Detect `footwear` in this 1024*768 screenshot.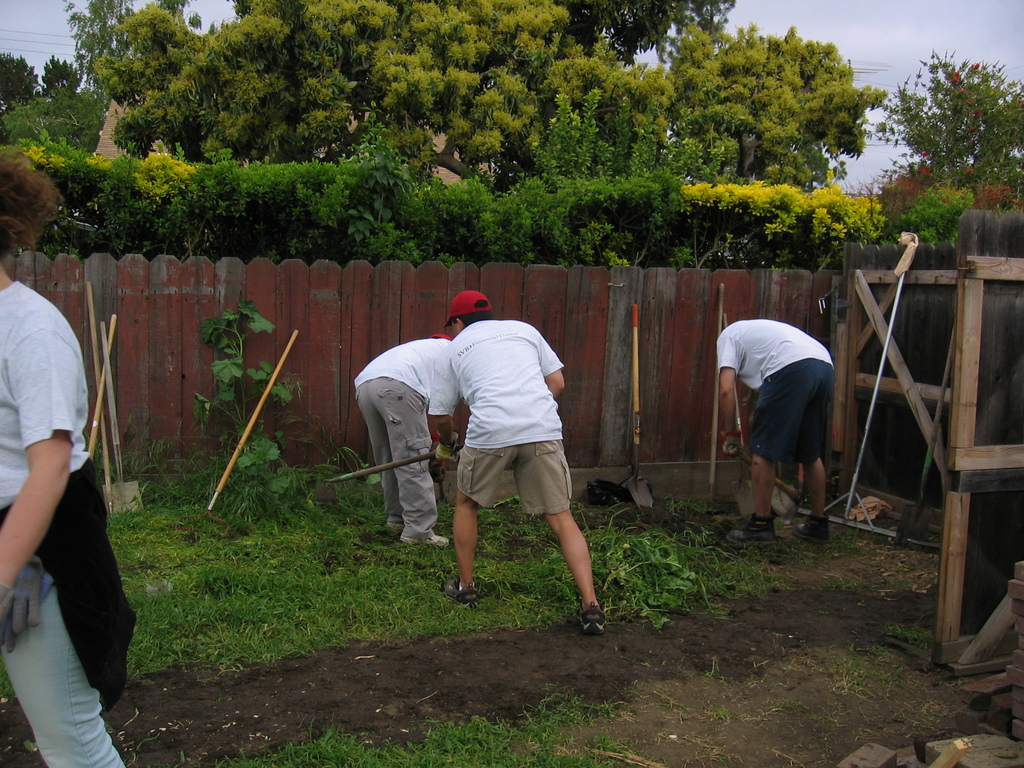
Detection: {"x1": 443, "y1": 577, "x2": 479, "y2": 605}.
